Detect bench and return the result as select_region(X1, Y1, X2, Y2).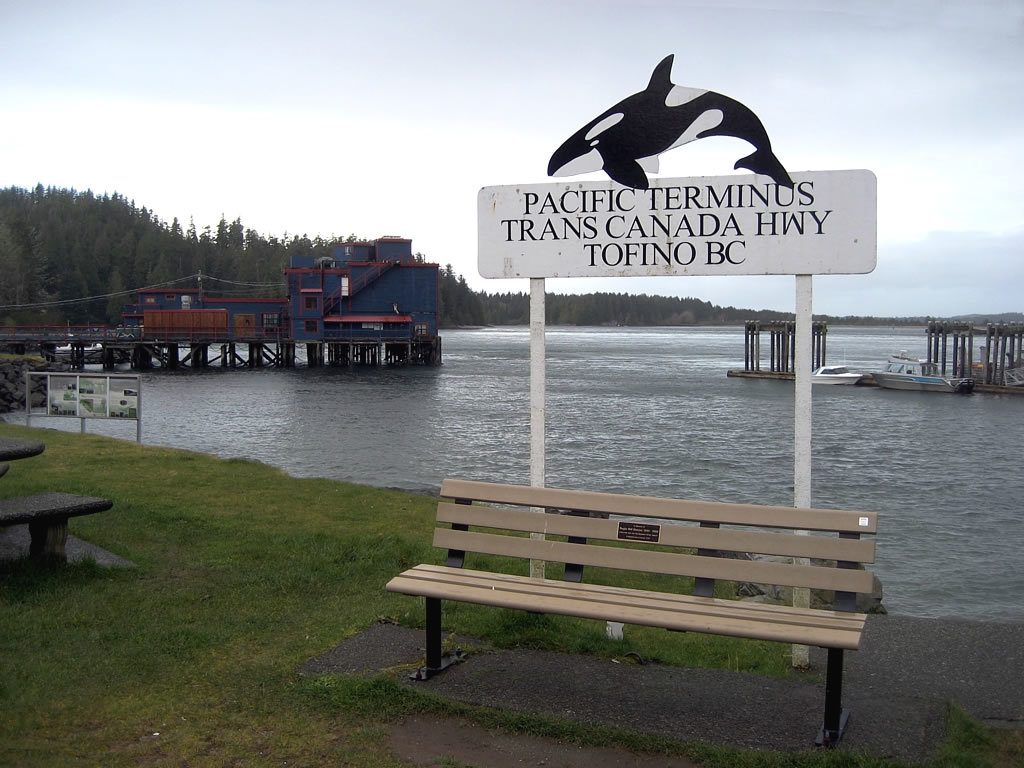
select_region(0, 487, 113, 567).
